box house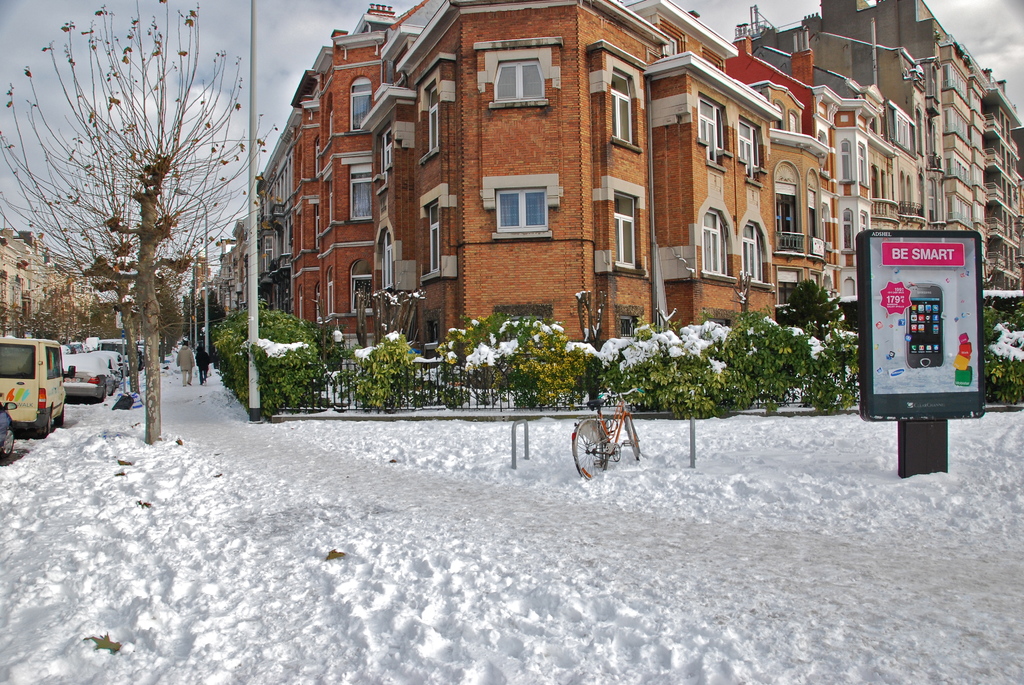
x1=735, y1=0, x2=1023, y2=290
